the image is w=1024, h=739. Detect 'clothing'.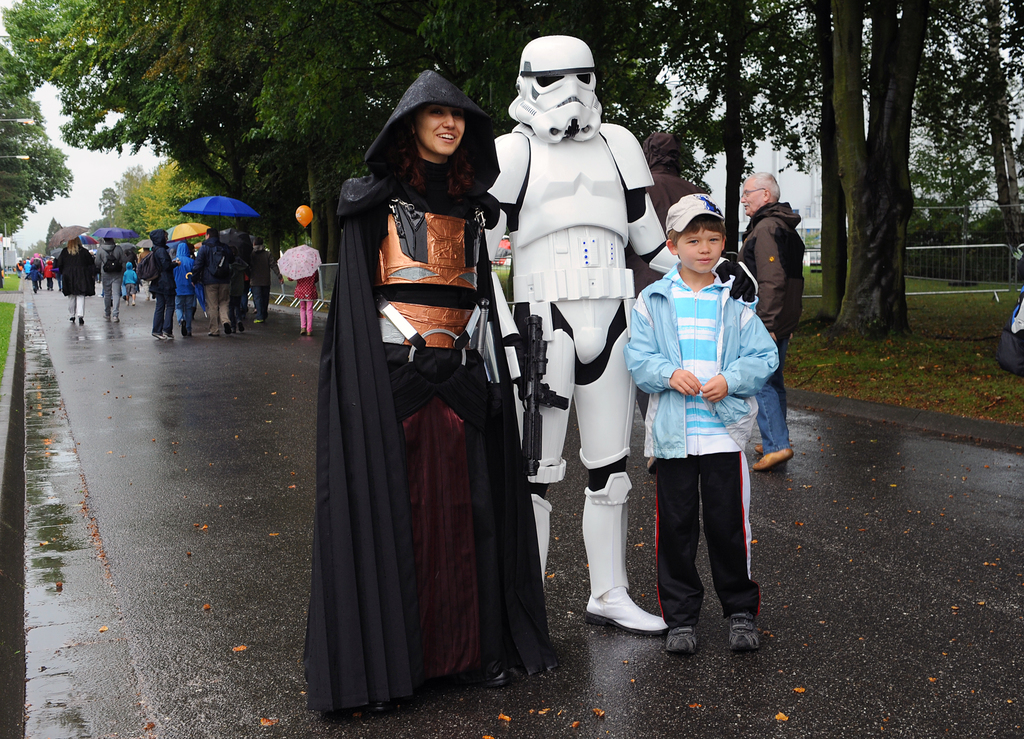
Detection: left=301, top=109, right=532, bottom=710.
